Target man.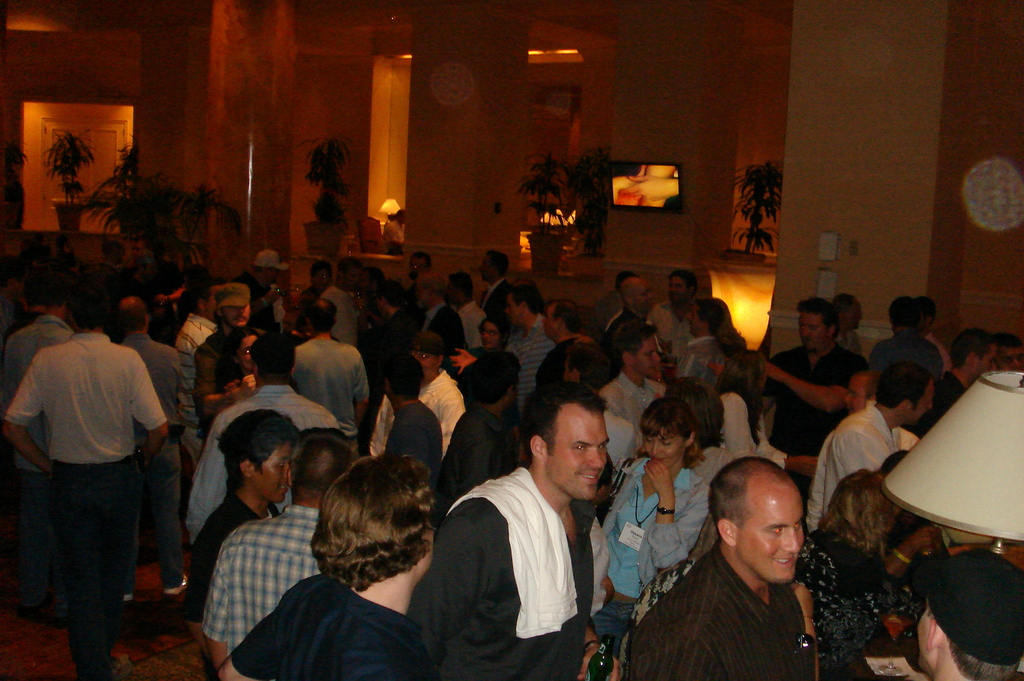
Target region: select_region(374, 278, 426, 400).
